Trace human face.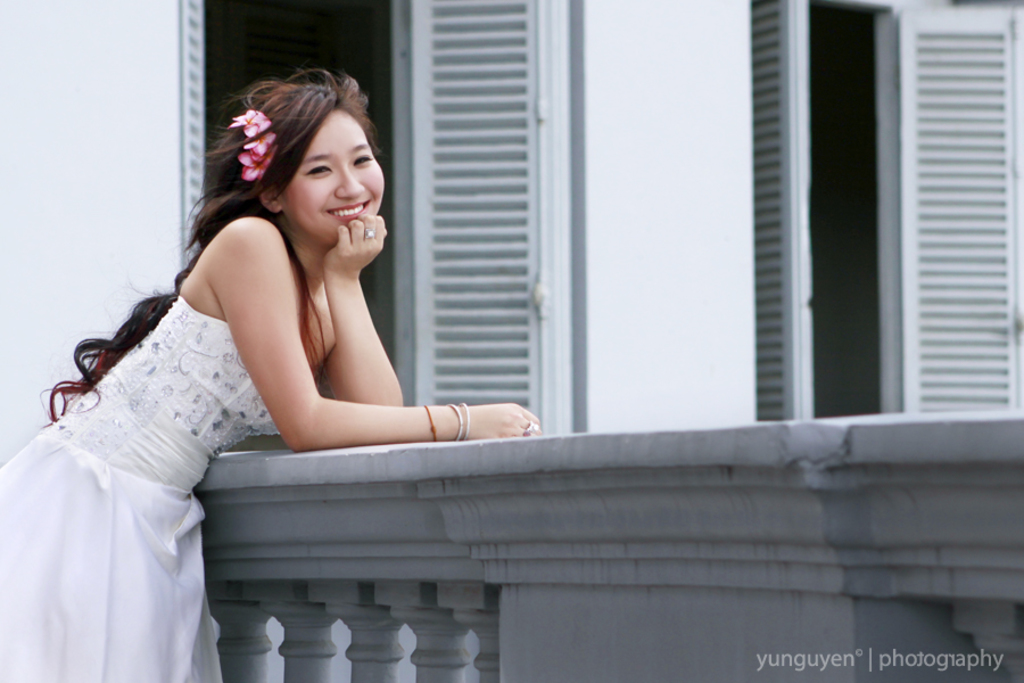
Traced to select_region(279, 108, 387, 247).
